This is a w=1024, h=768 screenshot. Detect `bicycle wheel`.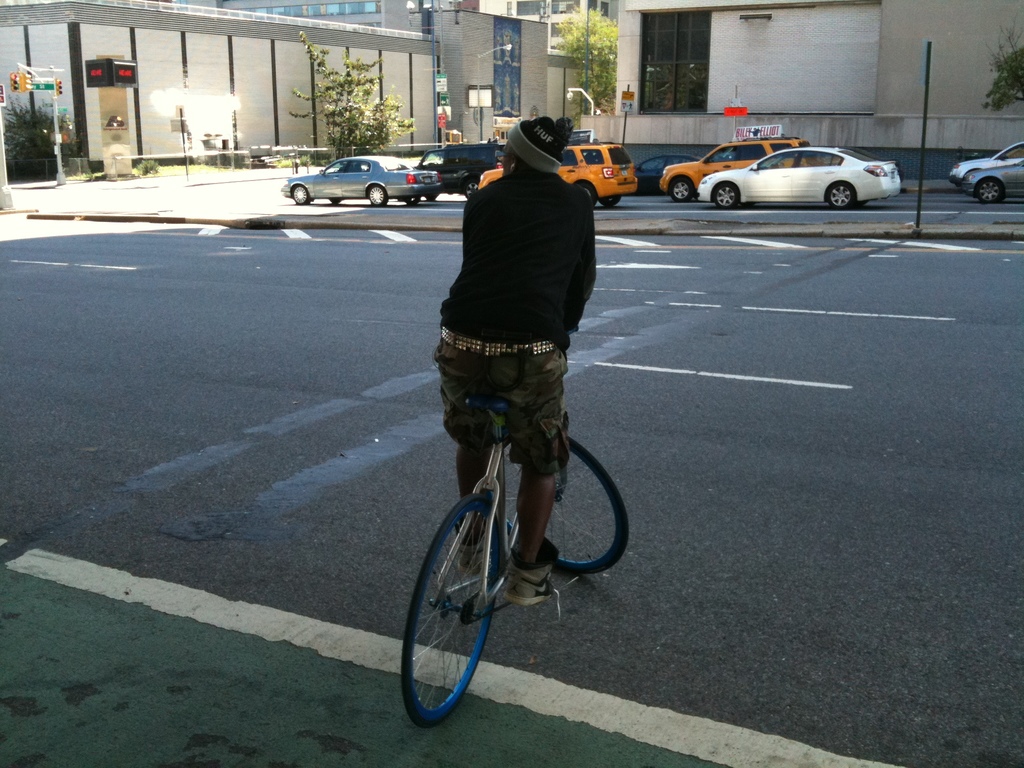
bbox=[407, 471, 520, 726].
